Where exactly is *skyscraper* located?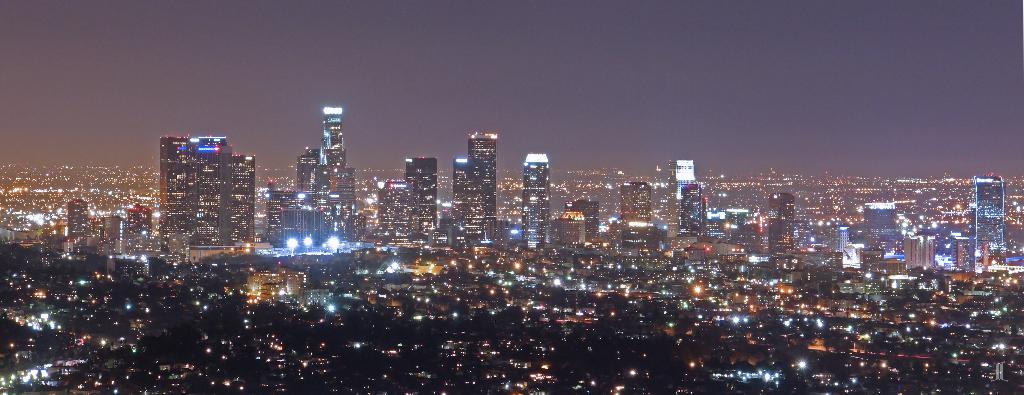
Its bounding box is [564,201,604,239].
